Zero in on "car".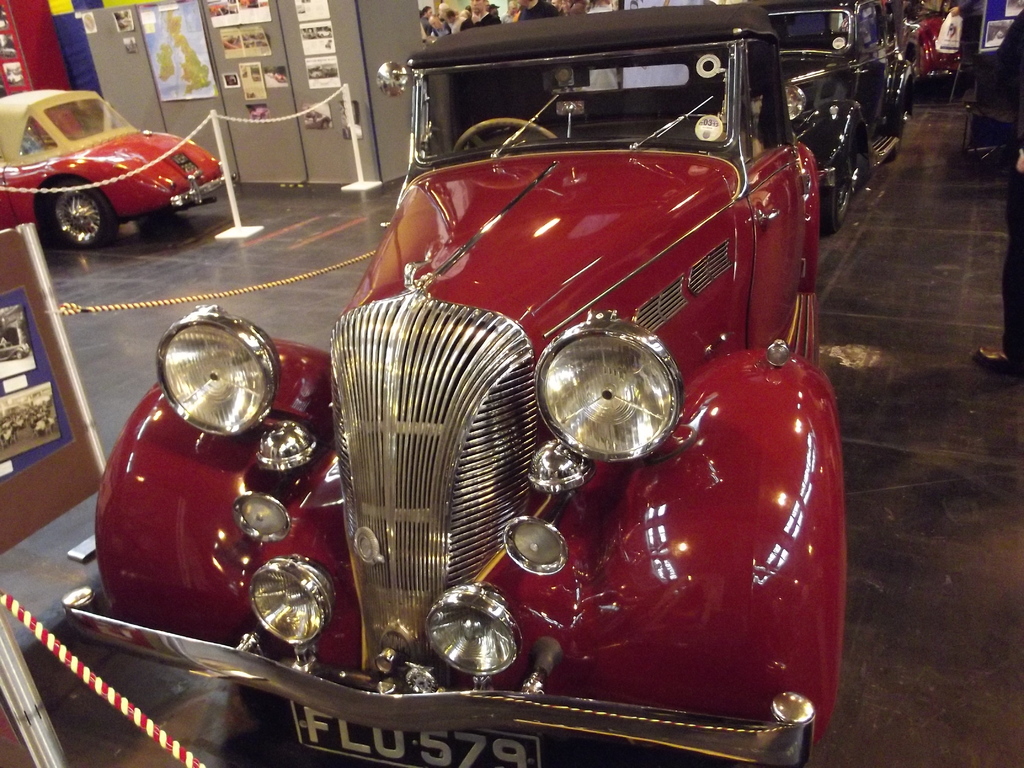
Zeroed in: pyautogui.locateOnScreen(917, 0, 959, 84).
